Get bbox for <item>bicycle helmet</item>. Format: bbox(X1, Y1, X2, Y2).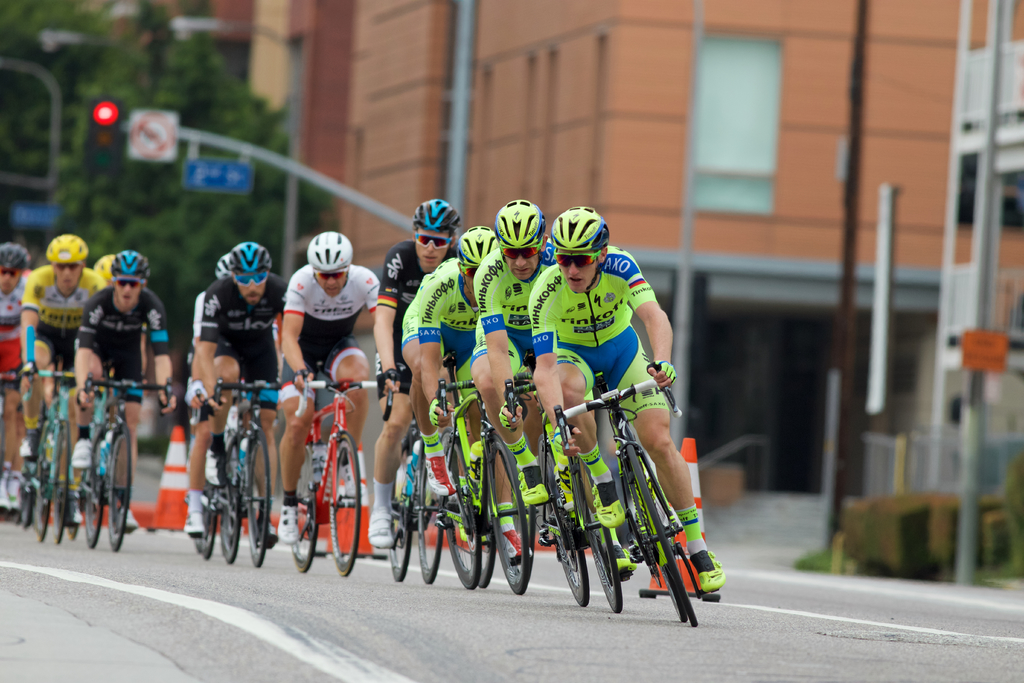
bbox(230, 238, 273, 273).
